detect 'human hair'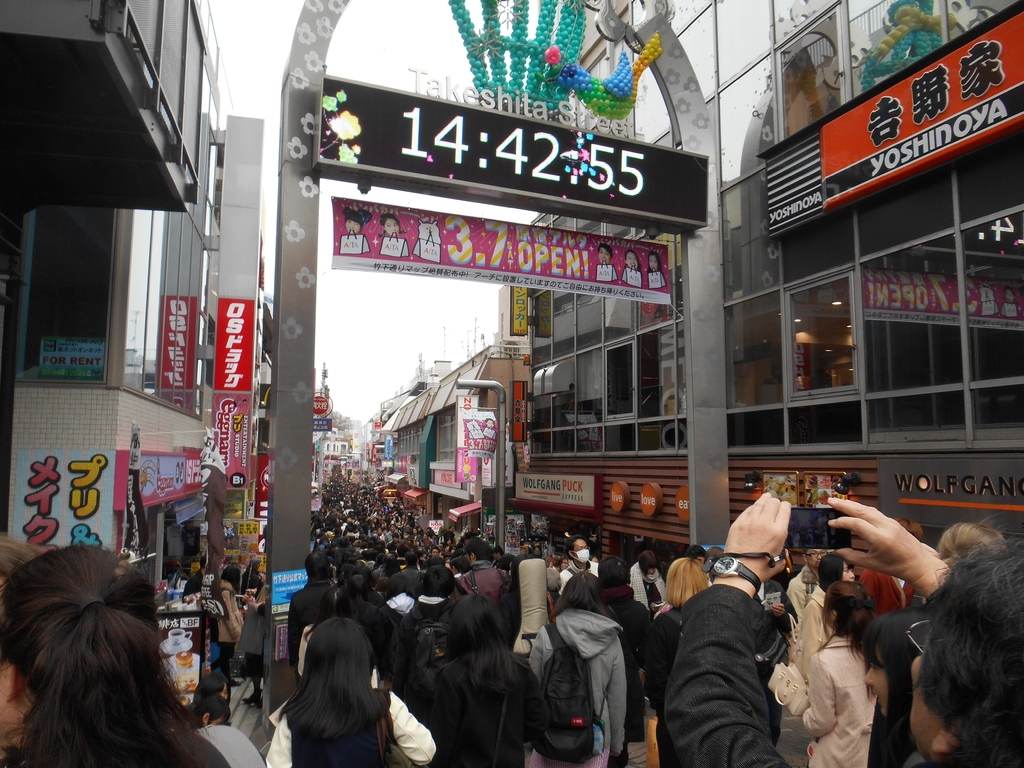
box(557, 556, 562, 569)
